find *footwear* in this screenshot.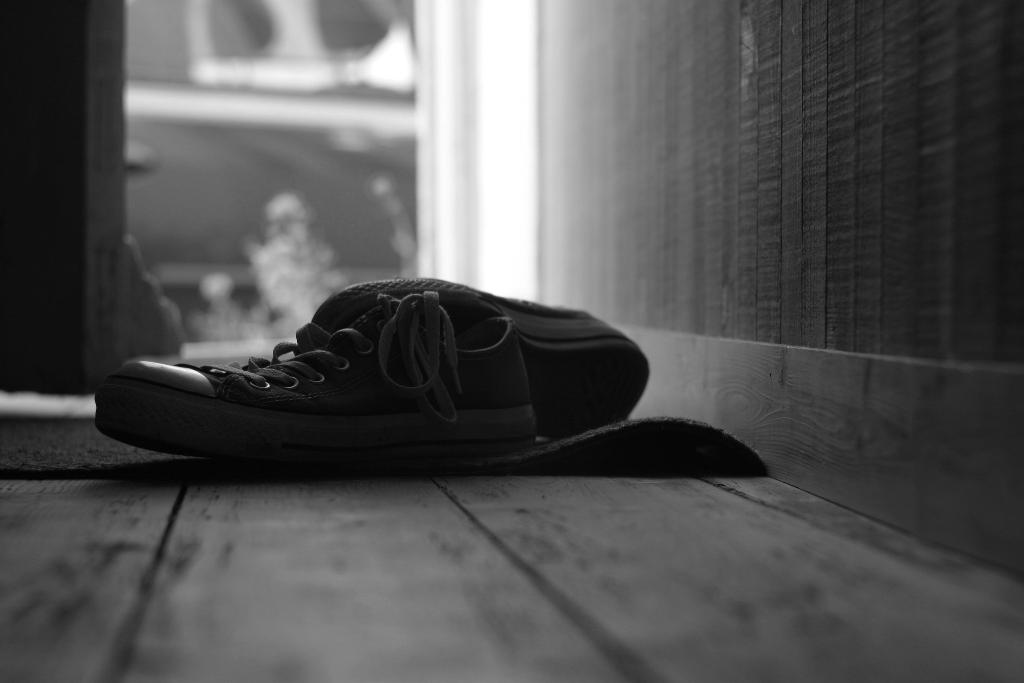
The bounding box for *footwear* is locate(95, 288, 537, 457).
